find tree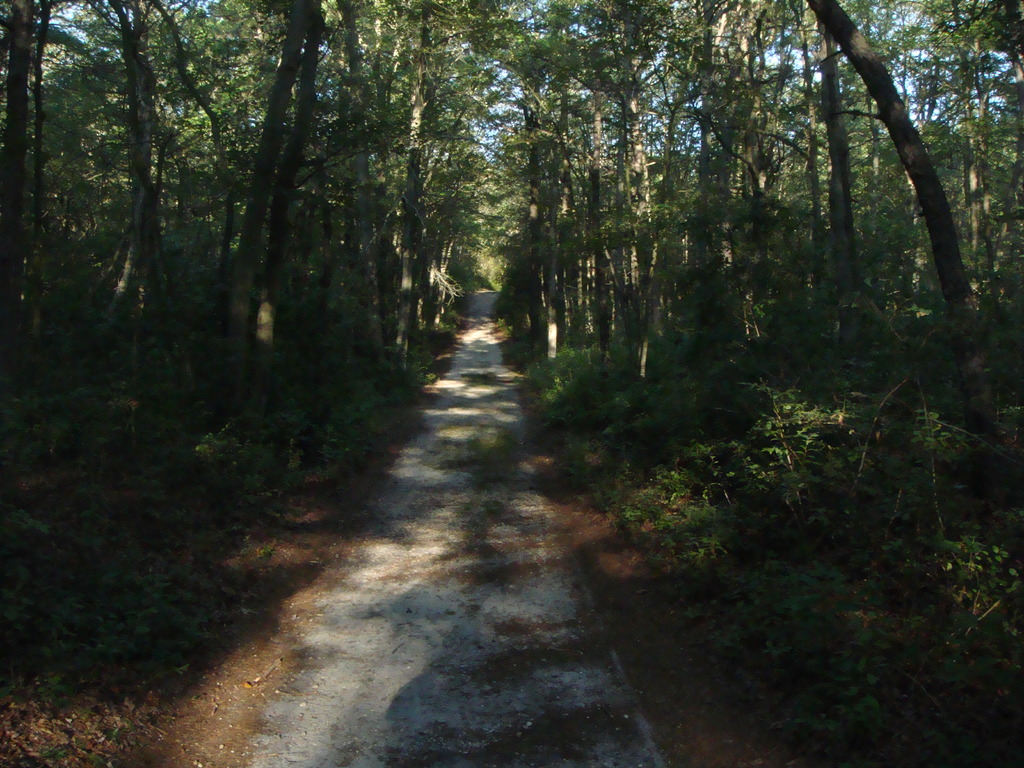
Rect(806, 0, 1005, 625)
